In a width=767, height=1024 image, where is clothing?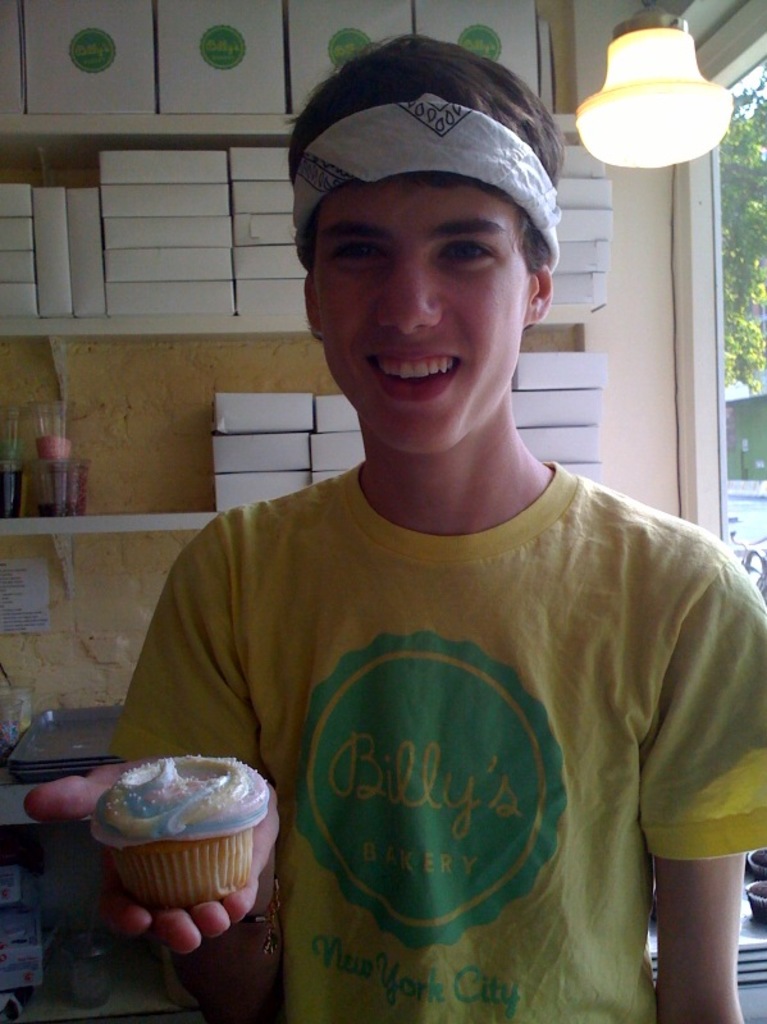
pyautogui.locateOnScreen(142, 340, 759, 1002).
